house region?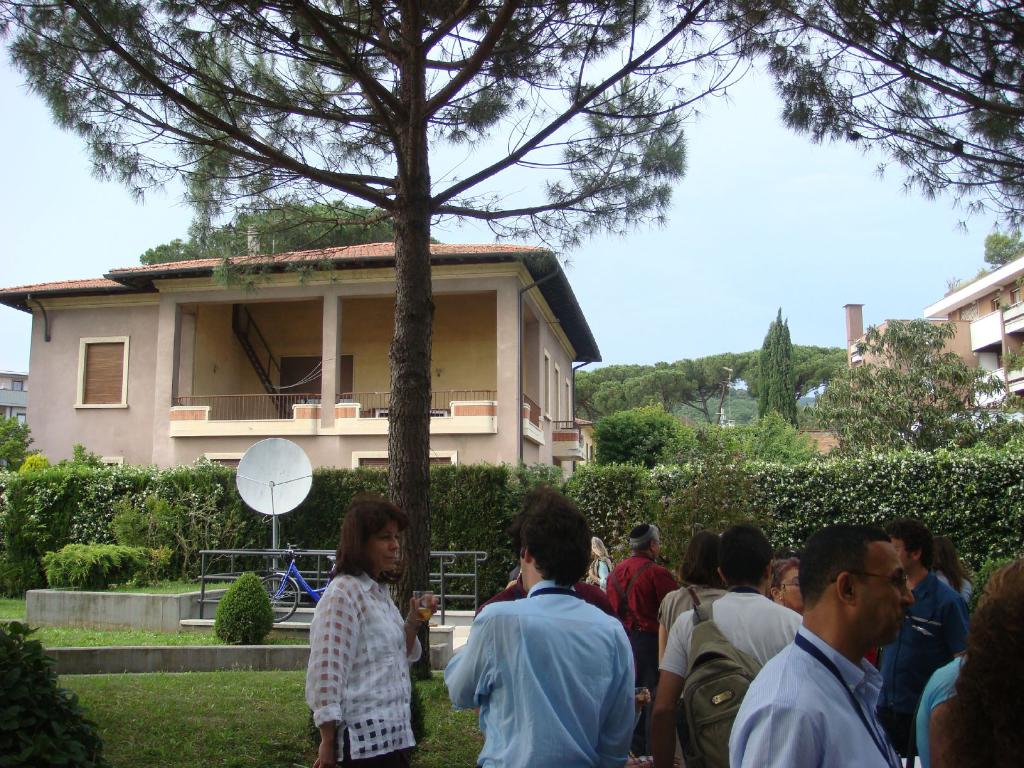
crop(837, 249, 1023, 433)
